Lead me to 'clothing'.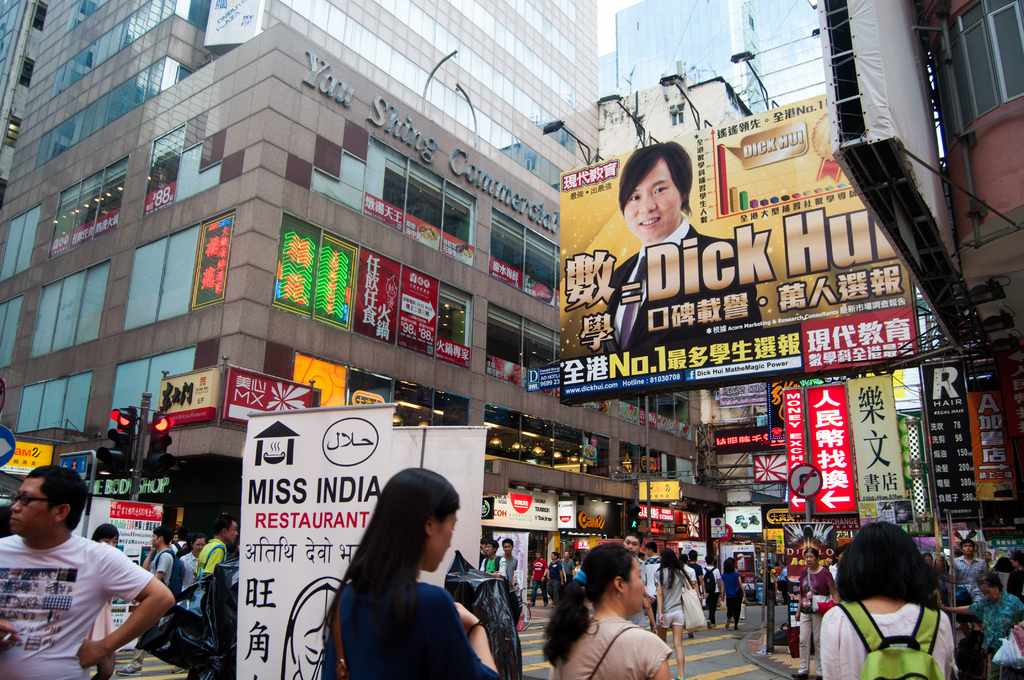
Lead to 590, 216, 766, 346.
